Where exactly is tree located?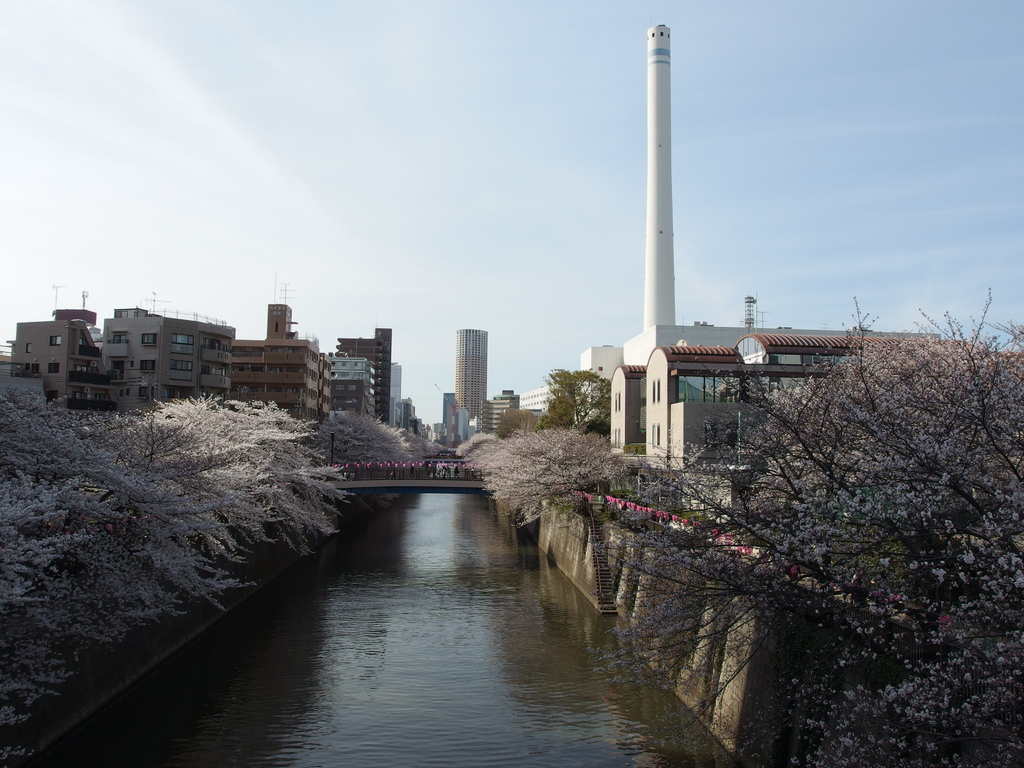
Its bounding box is select_region(566, 287, 1021, 767).
